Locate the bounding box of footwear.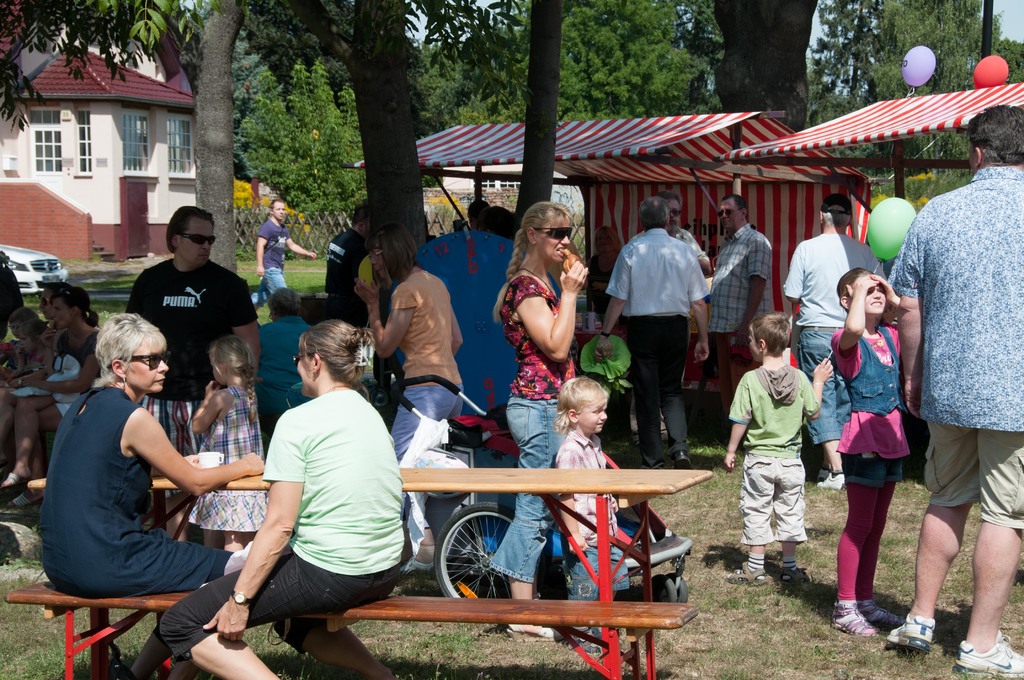
Bounding box: pyautogui.locateOnScreen(766, 555, 799, 574).
